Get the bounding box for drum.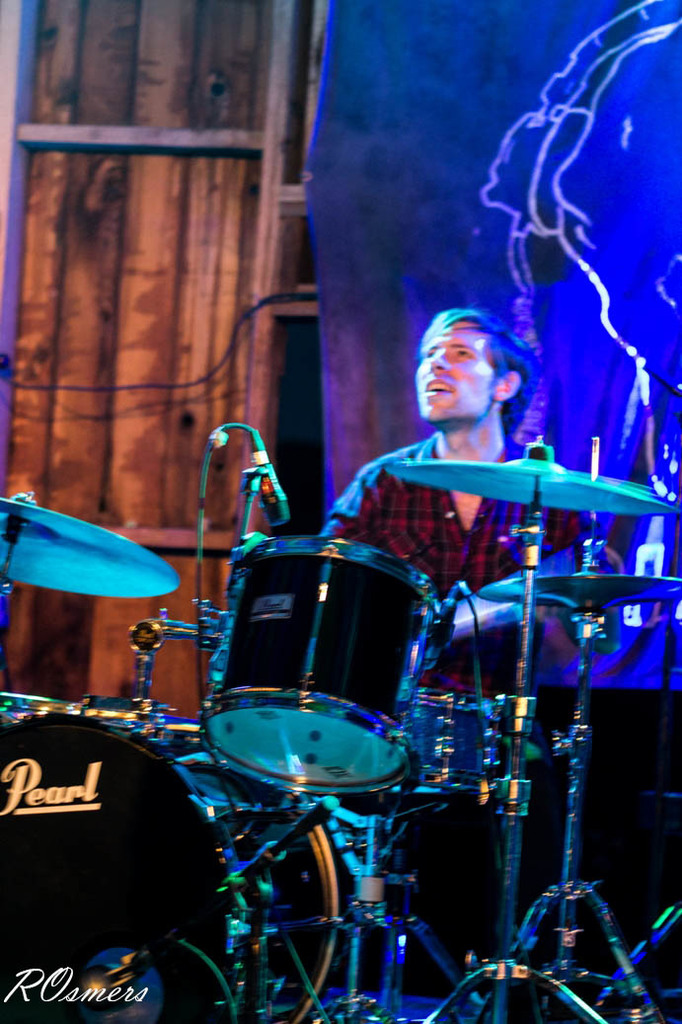
197:538:441:793.
